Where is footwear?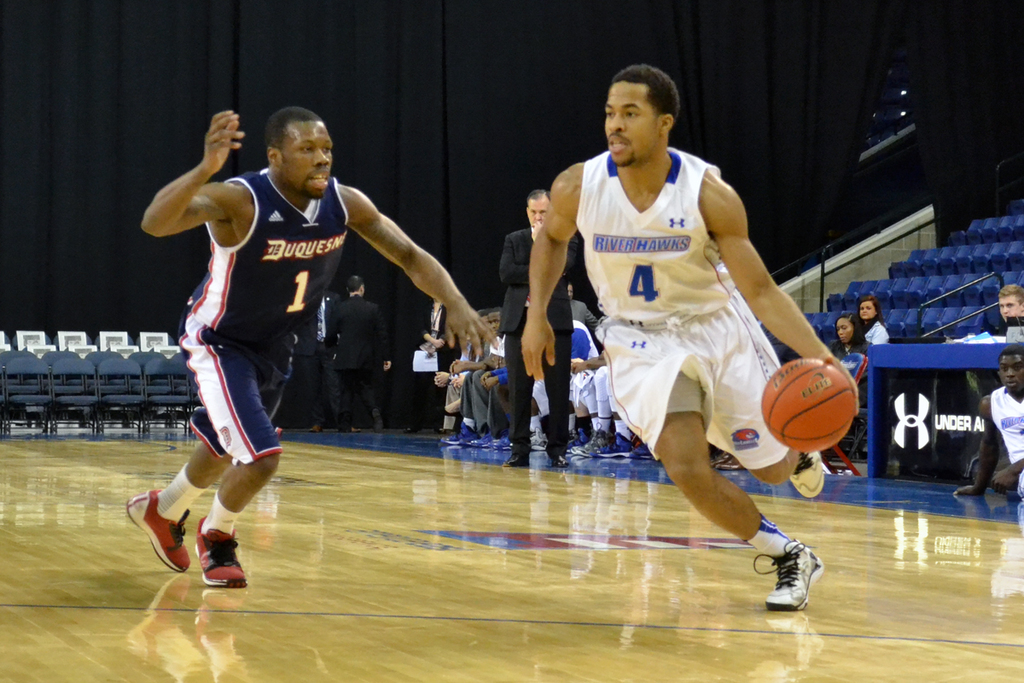
l=459, t=429, r=484, b=448.
